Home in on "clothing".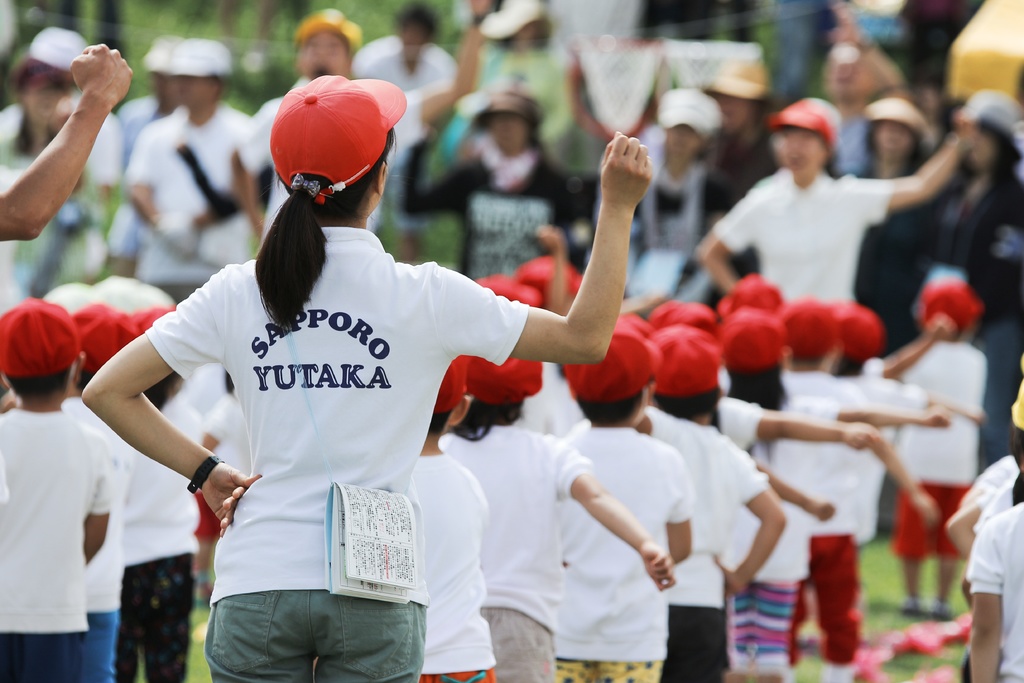
Homed in at x1=925, y1=168, x2=1023, y2=464.
